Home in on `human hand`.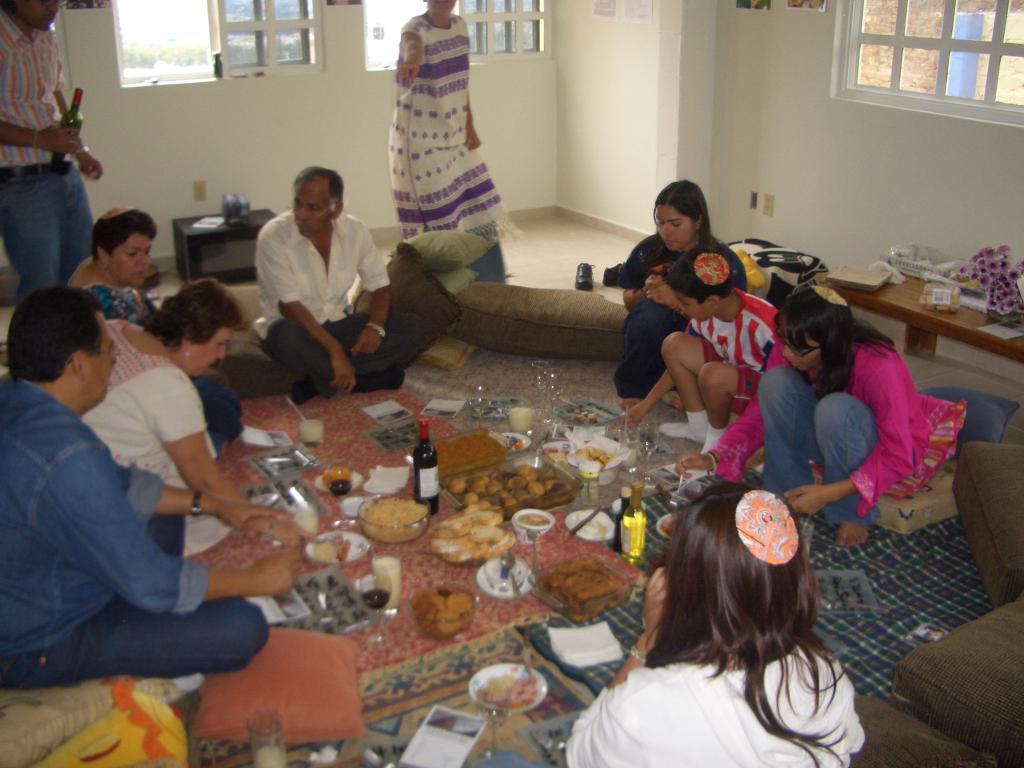
Homed in at (left=247, top=518, right=323, bottom=546).
